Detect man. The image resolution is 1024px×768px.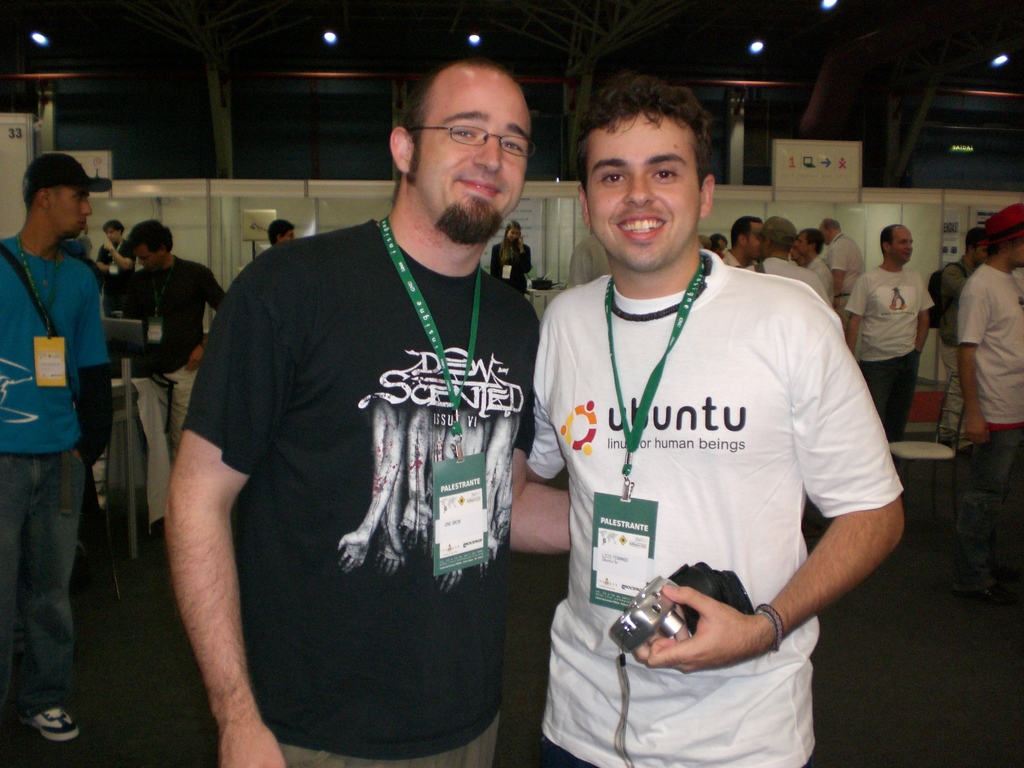
164:59:570:767.
